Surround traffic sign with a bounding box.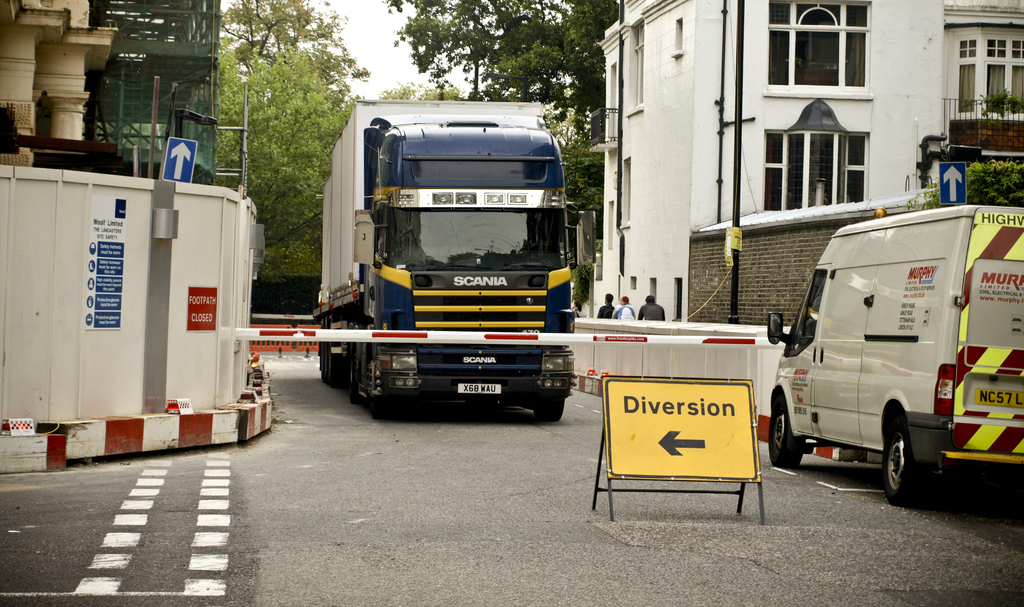
156,137,201,186.
